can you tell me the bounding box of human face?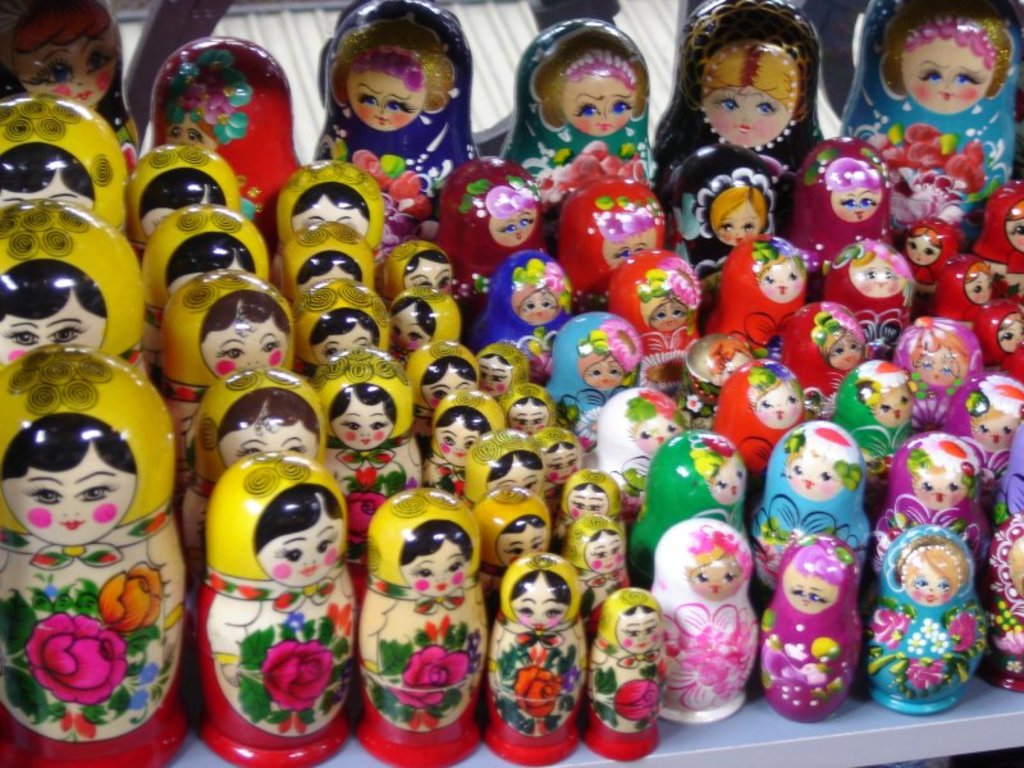
bbox=(707, 466, 745, 499).
